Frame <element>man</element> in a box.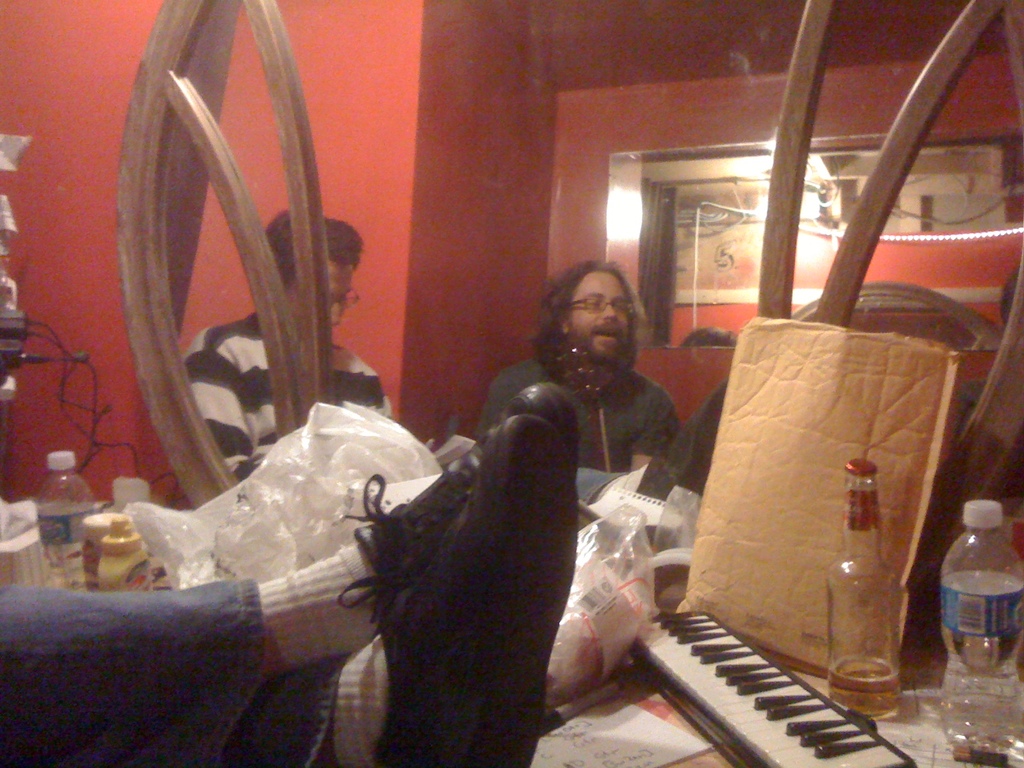
{"left": 493, "top": 261, "right": 701, "bottom": 490}.
